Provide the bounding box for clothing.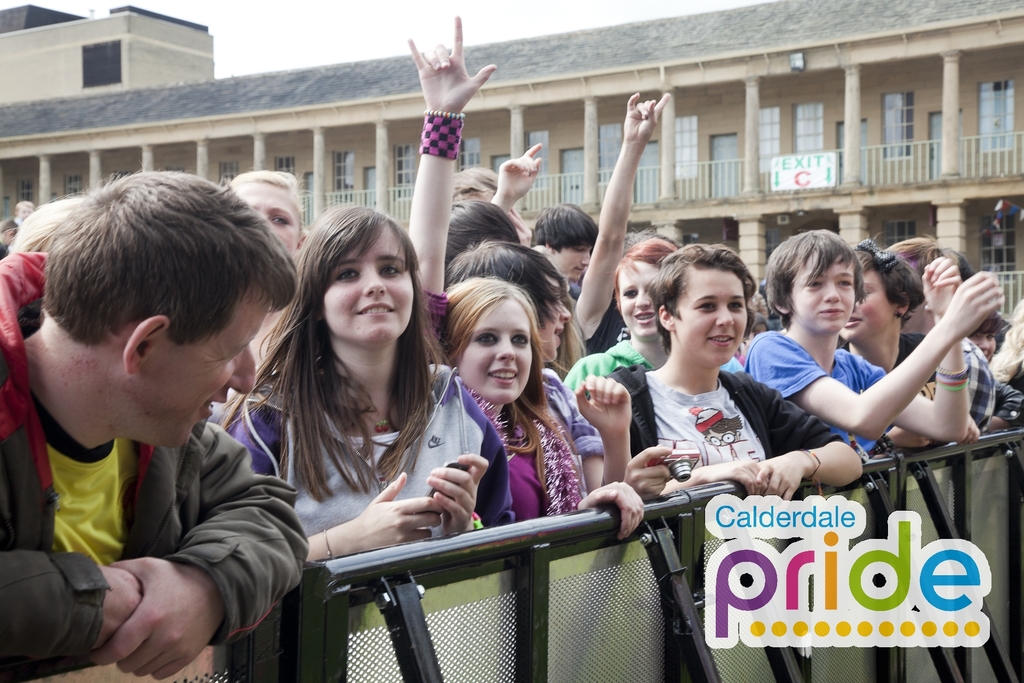
box(540, 357, 632, 463).
